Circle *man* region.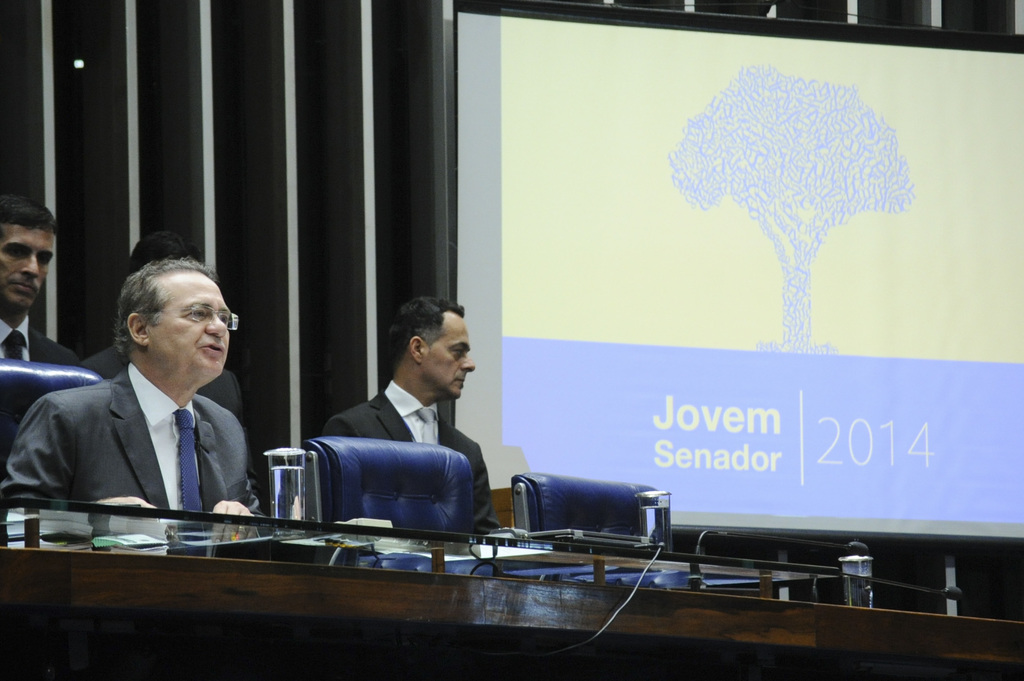
Region: x1=330, y1=300, x2=500, y2=543.
